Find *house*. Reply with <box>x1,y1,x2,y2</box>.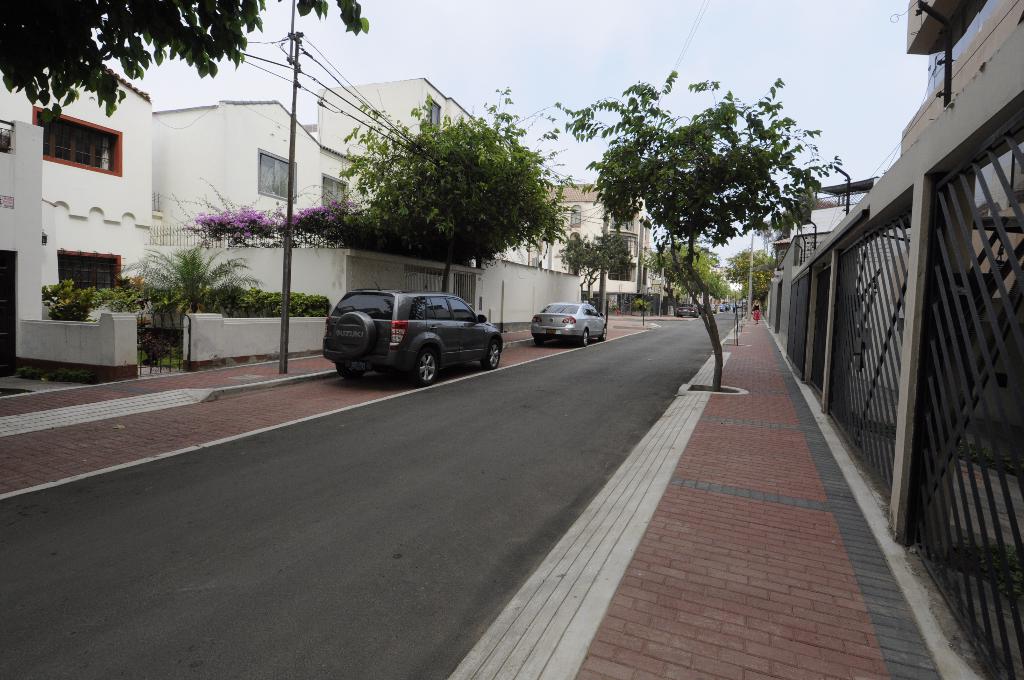
<box>550,182,668,302</box>.
